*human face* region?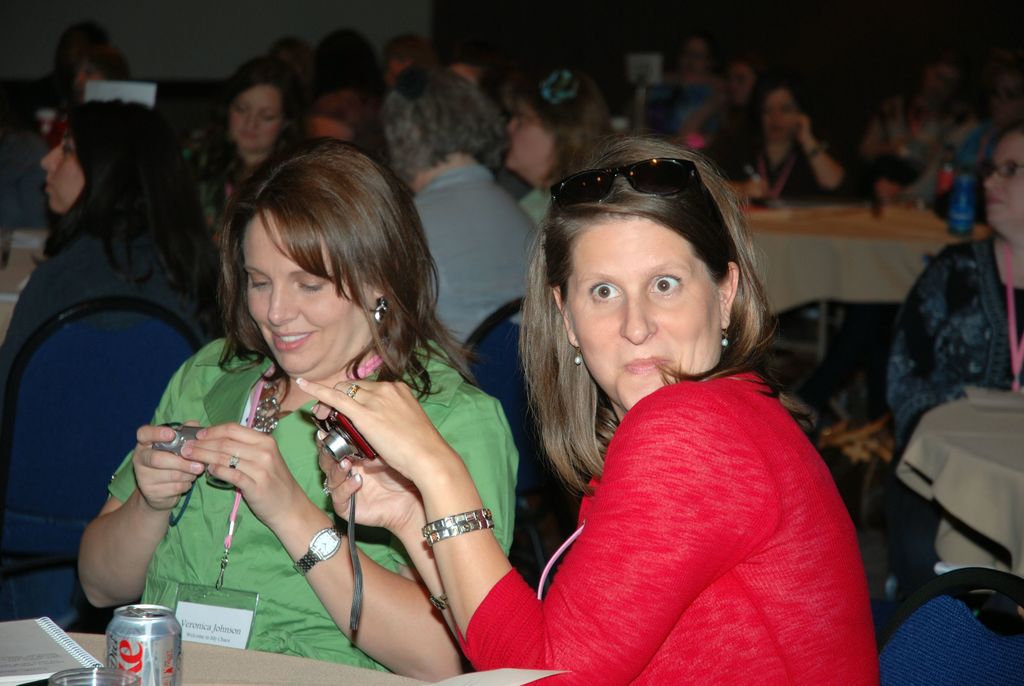
pyautogui.locateOnScreen(40, 129, 84, 216)
